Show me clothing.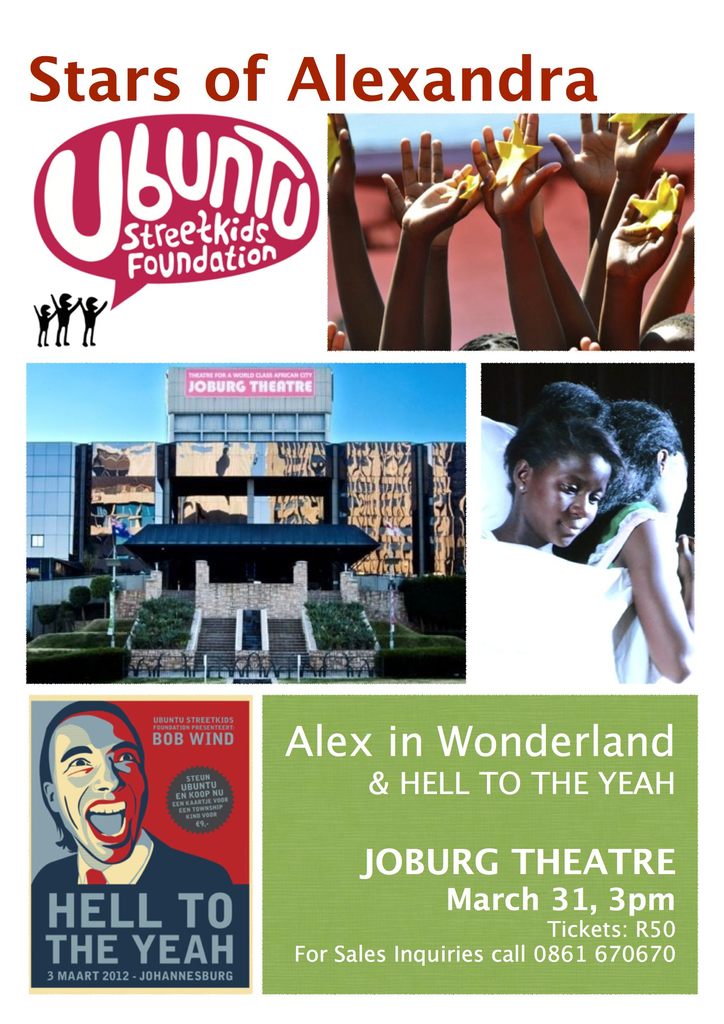
clothing is here: [576, 498, 675, 684].
